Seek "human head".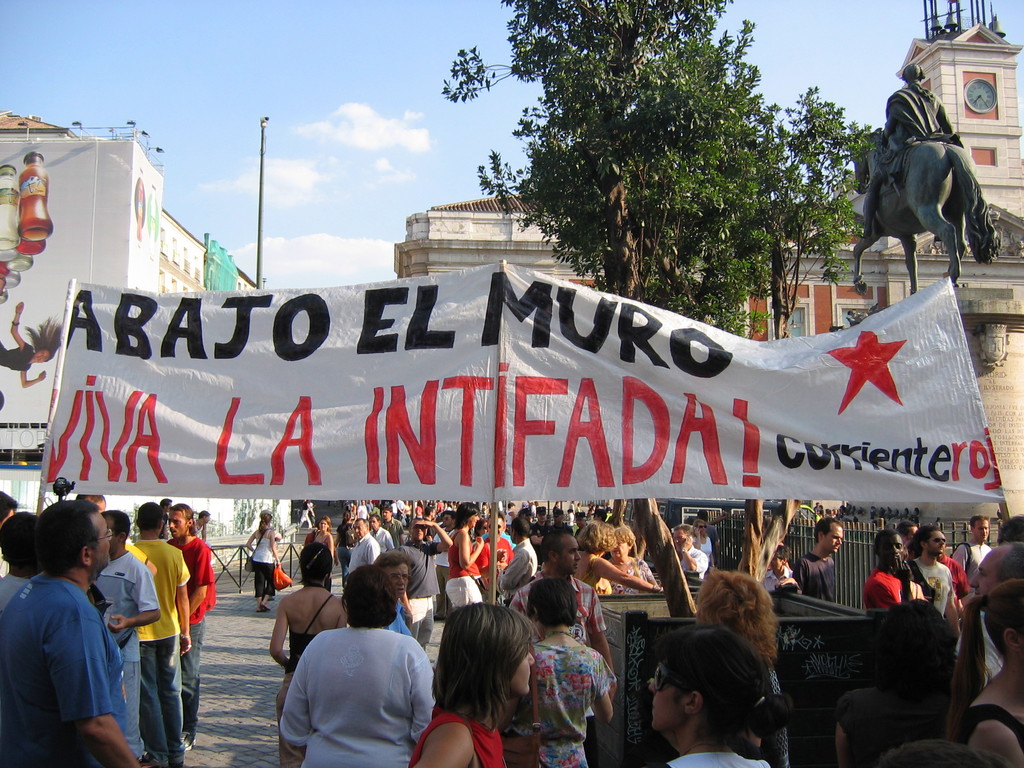
box(102, 508, 131, 555).
